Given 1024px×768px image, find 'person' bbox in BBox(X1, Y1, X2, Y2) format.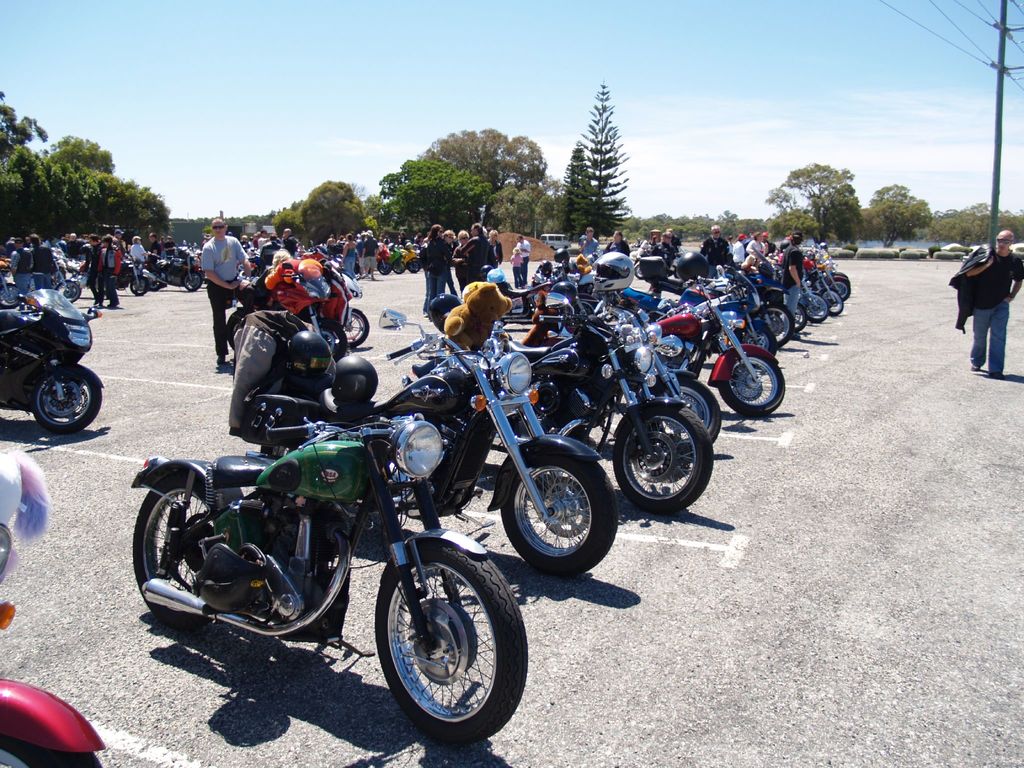
BBox(128, 233, 148, 290).
